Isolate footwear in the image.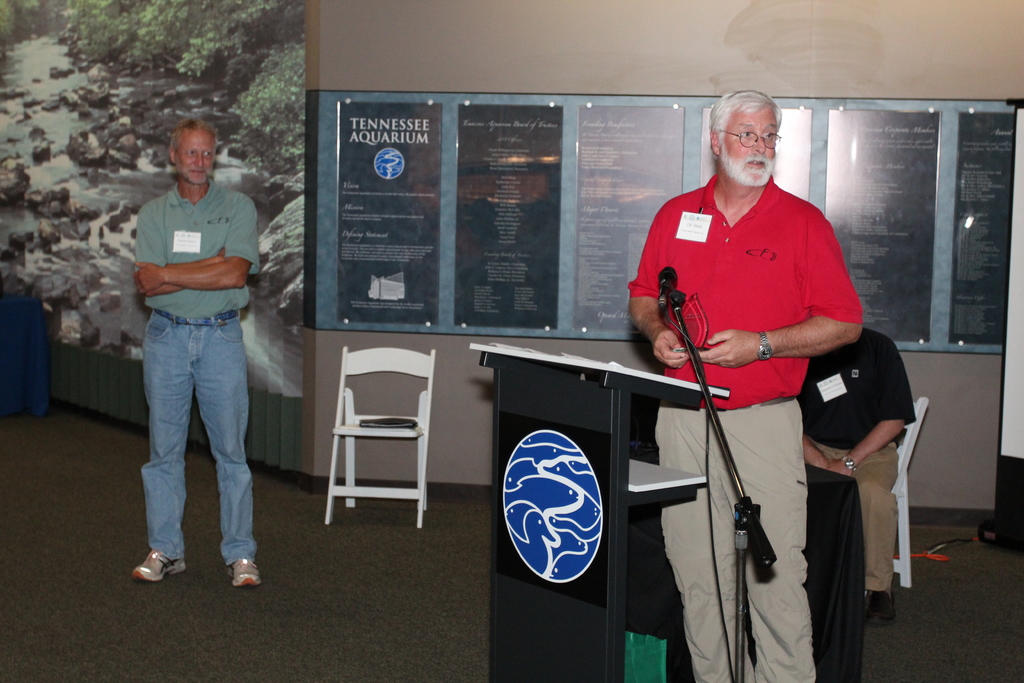
Isolated region: x1=119, y1=531, x2=184, y2=595.
